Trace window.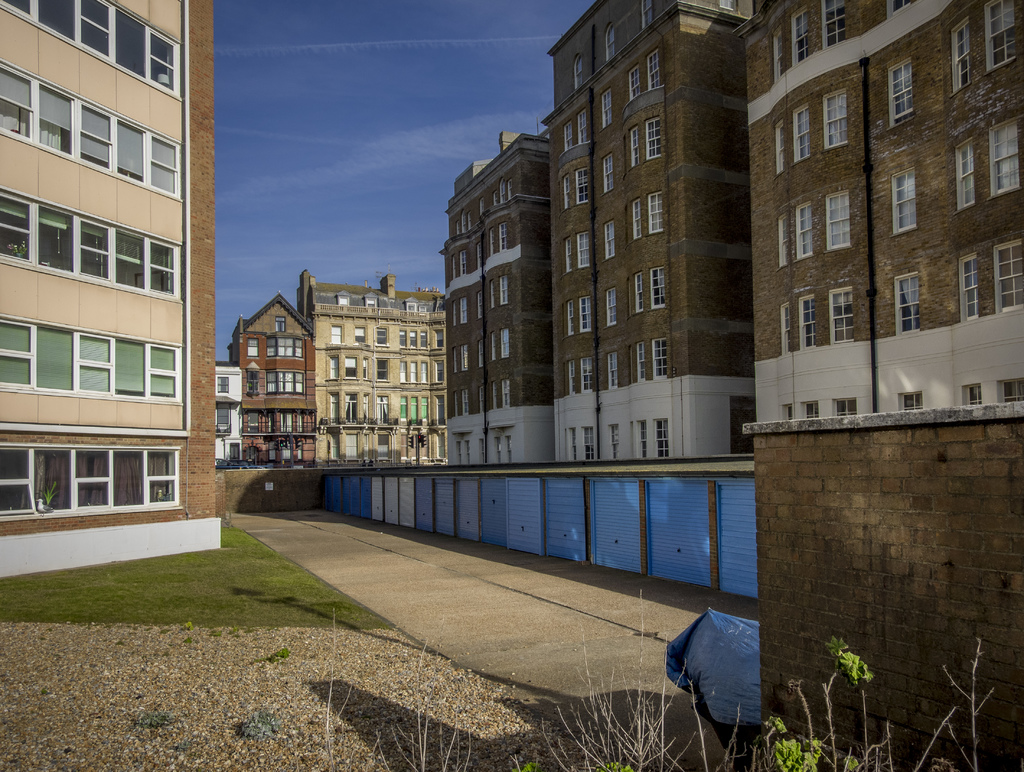
Traced to <region>806, 401, 821, 421</region>.
